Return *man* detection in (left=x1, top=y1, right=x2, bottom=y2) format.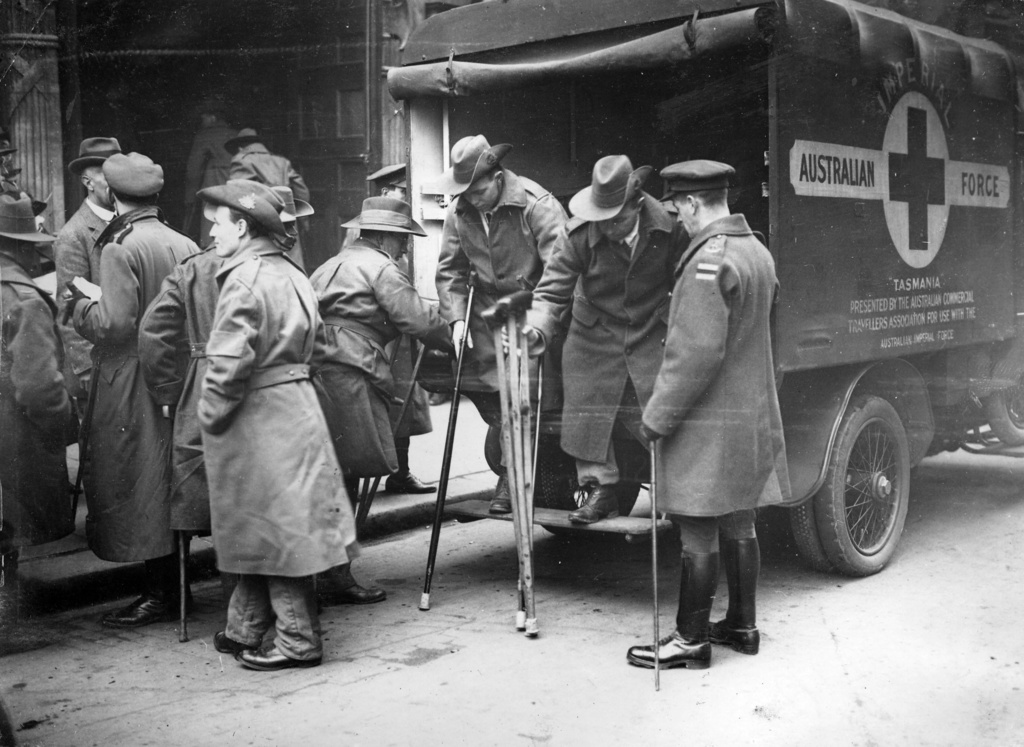
(left=336, top=161, right=435, bottom=493).
